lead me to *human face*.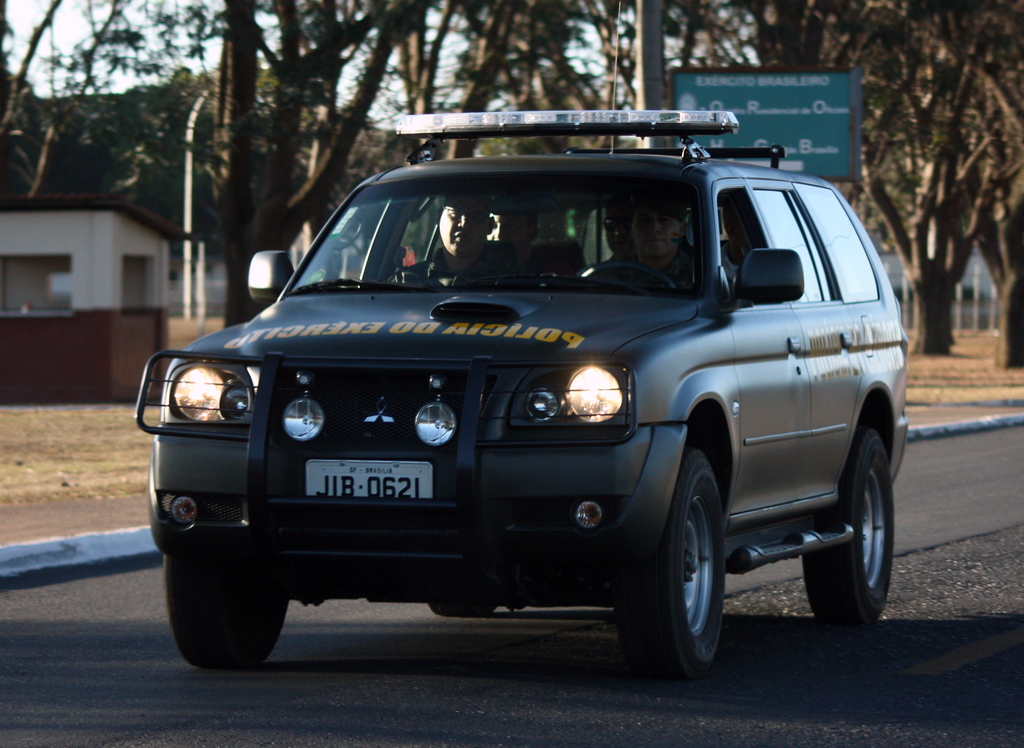
Lead to box(485, 215, 529, 258).
